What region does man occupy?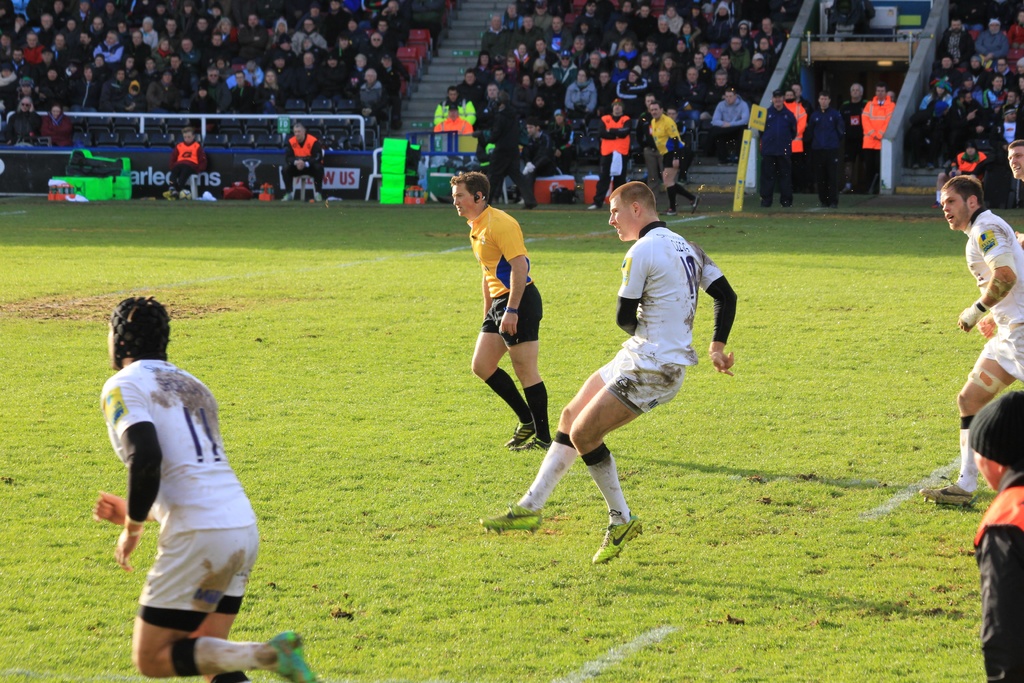
[35,15,55,47].
